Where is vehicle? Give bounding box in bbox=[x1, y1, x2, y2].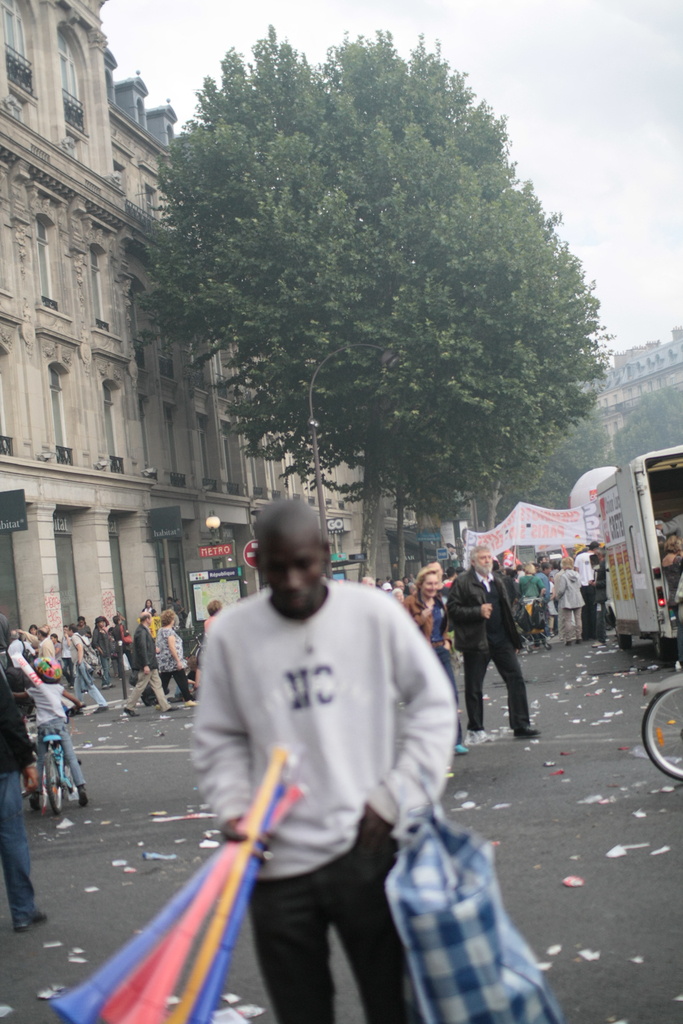
bbox=[641, 675, 682, 782].
